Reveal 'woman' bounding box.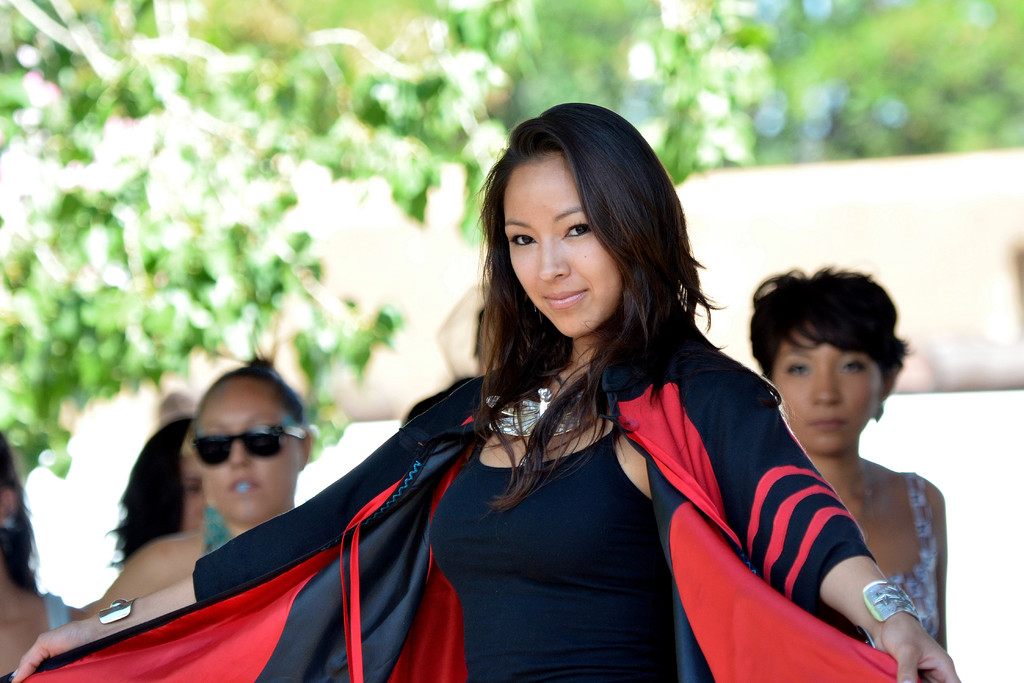
Revealed: (0, 100, 964, 682).
